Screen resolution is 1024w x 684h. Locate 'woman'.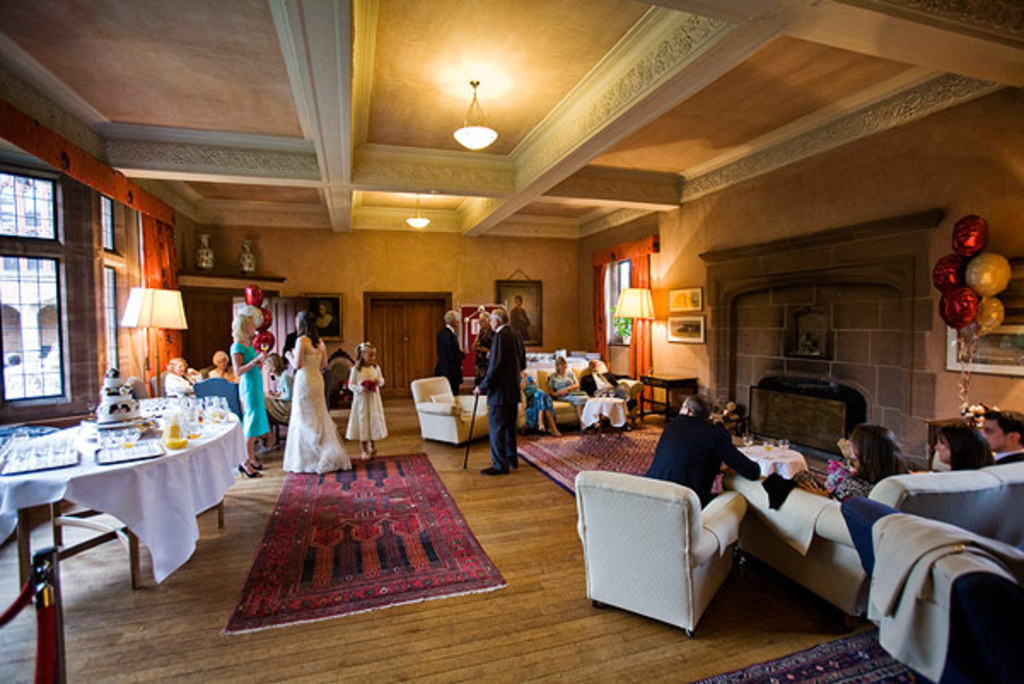
bbox=(546, 355, 589, 421).
